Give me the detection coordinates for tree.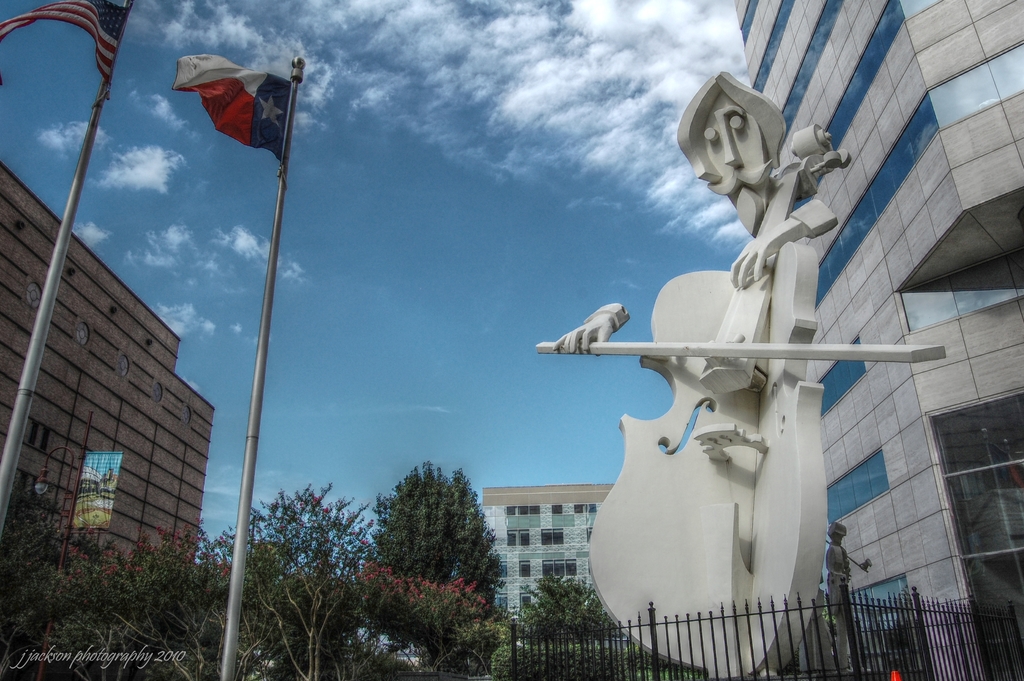
(x1=372, y1=466, x2=499, y2=680).
